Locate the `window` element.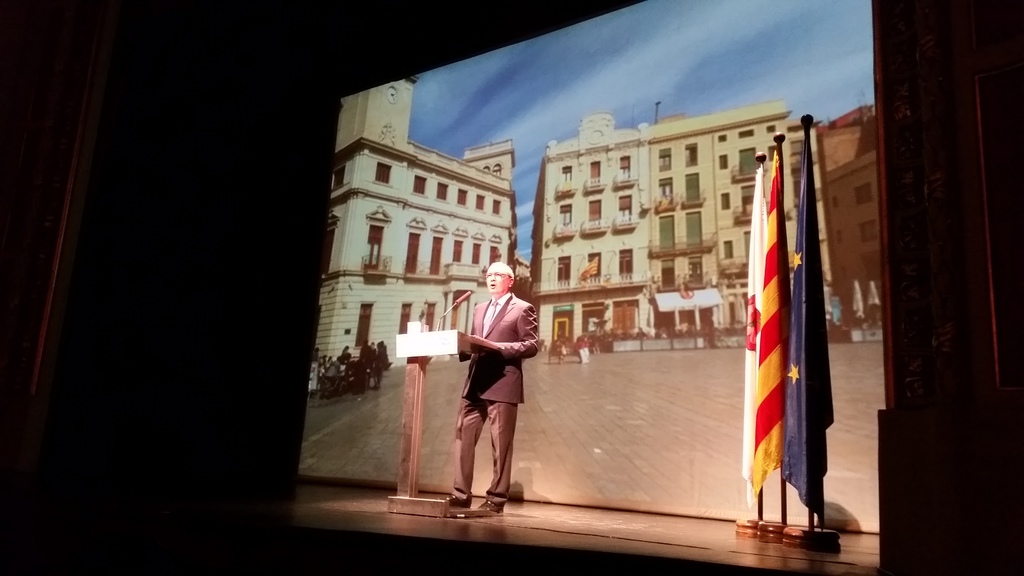
Element bbox: rect(554, 157, 575, 186).
